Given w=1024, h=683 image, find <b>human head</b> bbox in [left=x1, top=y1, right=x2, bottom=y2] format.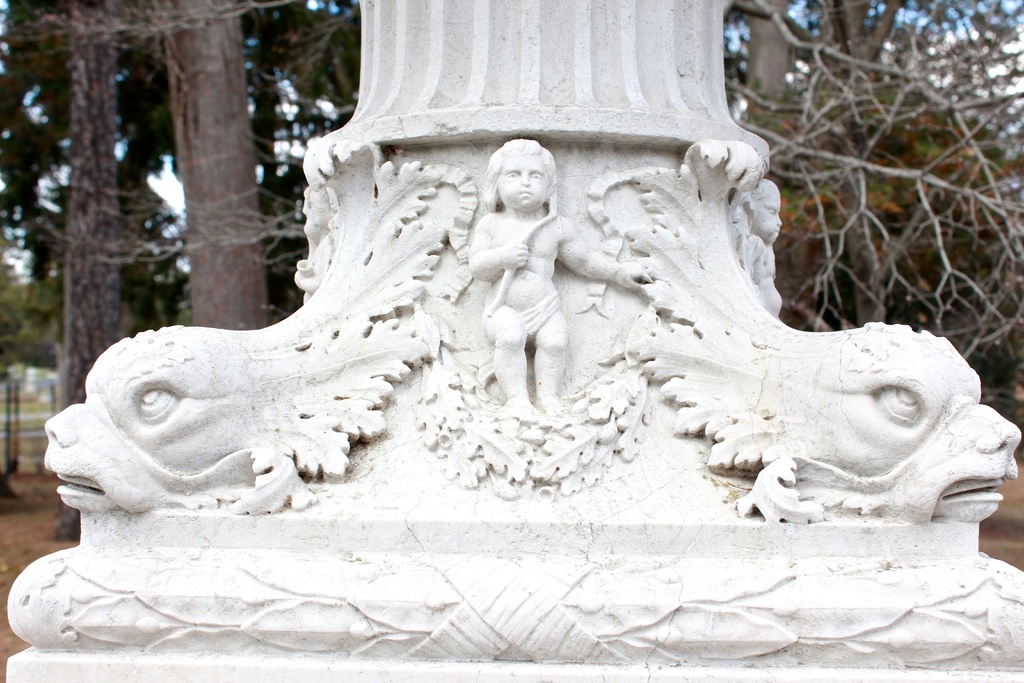
[left=487, top=125, right=556, bottom=213].
